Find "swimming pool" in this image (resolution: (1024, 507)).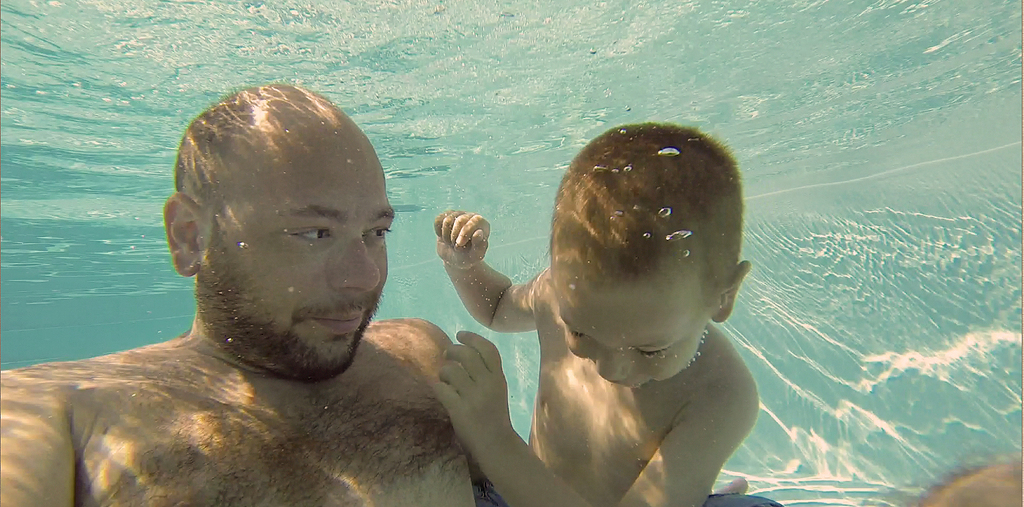
<region>0, 62, 853, 506</region>.
